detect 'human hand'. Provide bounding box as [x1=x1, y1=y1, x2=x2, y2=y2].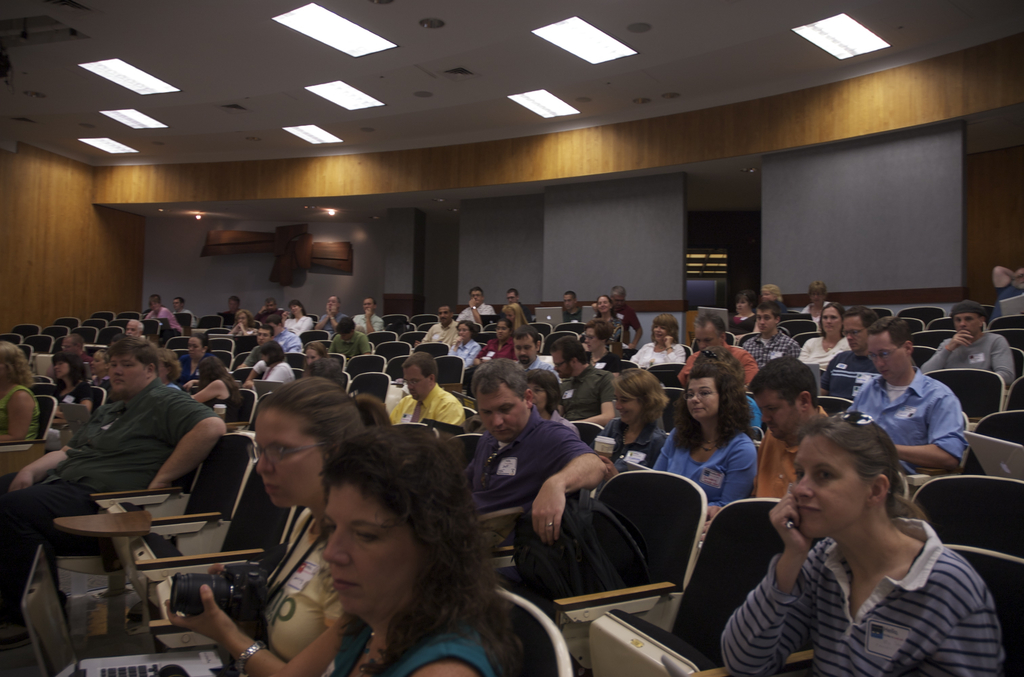
[x1=598, y1=454, x2=616, y2=485].
